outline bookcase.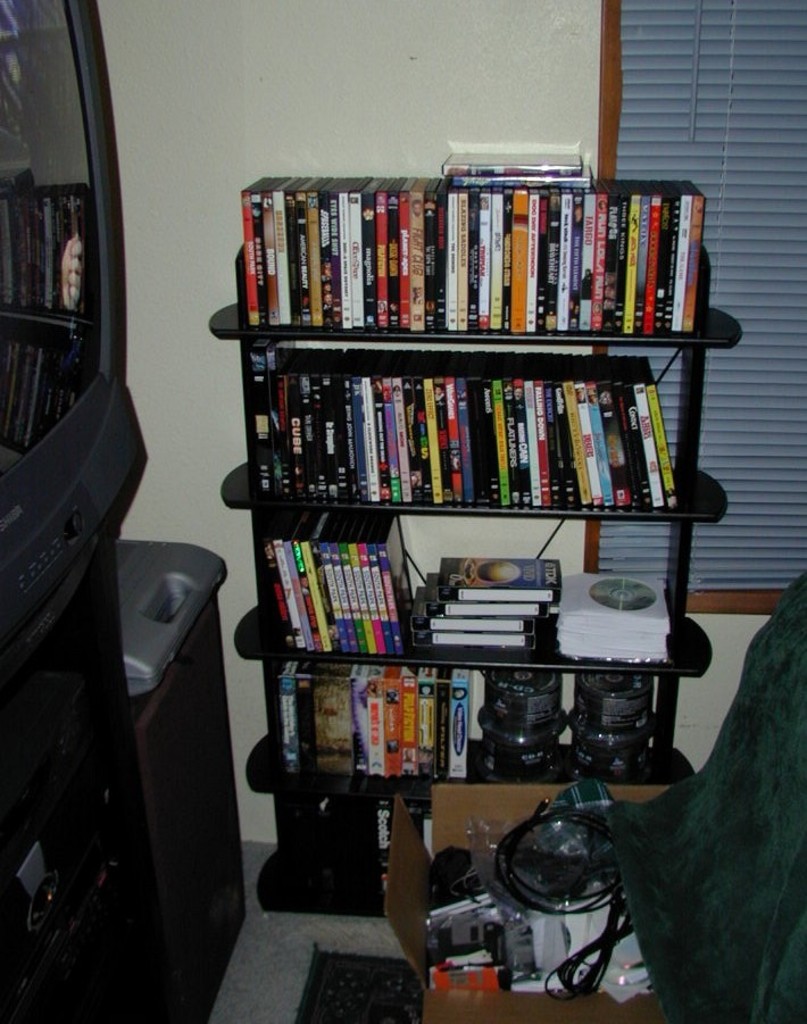
Outline: <region>217, 181, 756, 930</region>.
